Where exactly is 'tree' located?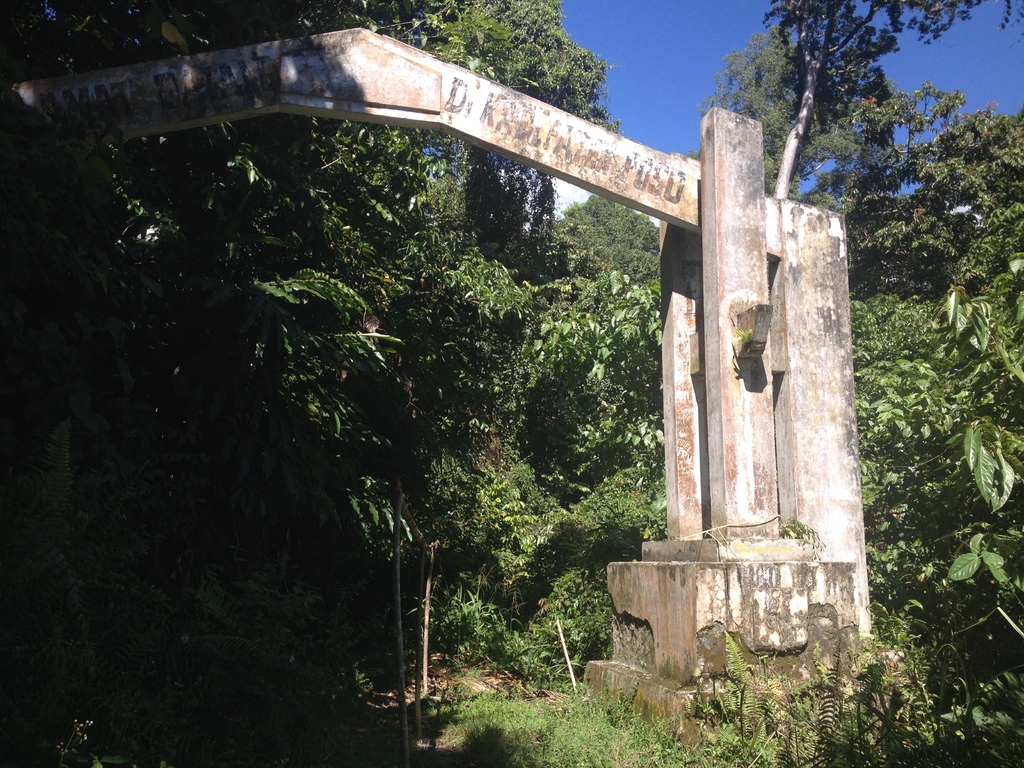
Its bounding box is bbox=[0, 0, 627, 676].
